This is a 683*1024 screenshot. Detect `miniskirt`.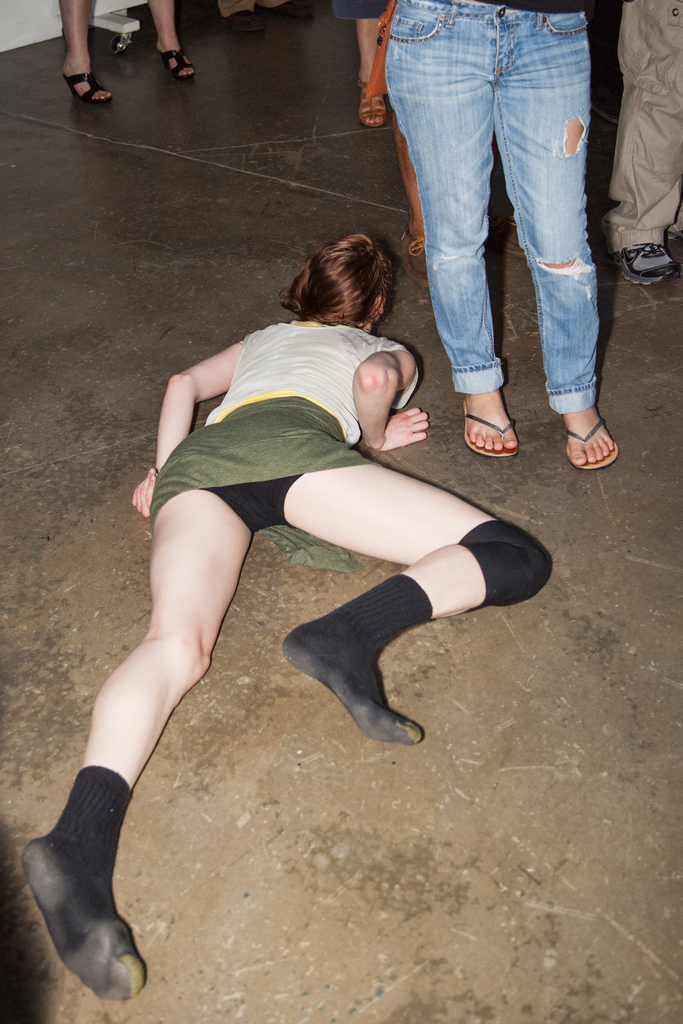
[left=142, top=392, right=375, bottom=580].
